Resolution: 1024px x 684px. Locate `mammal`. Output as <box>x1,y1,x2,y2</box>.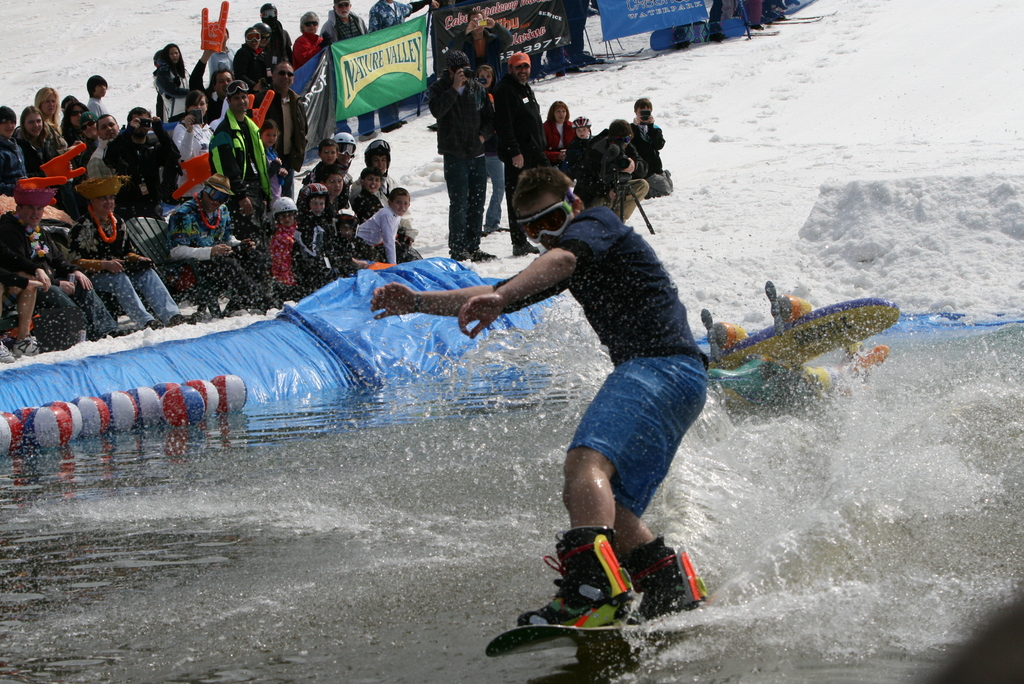
<box>188,0,230,115</box>.
